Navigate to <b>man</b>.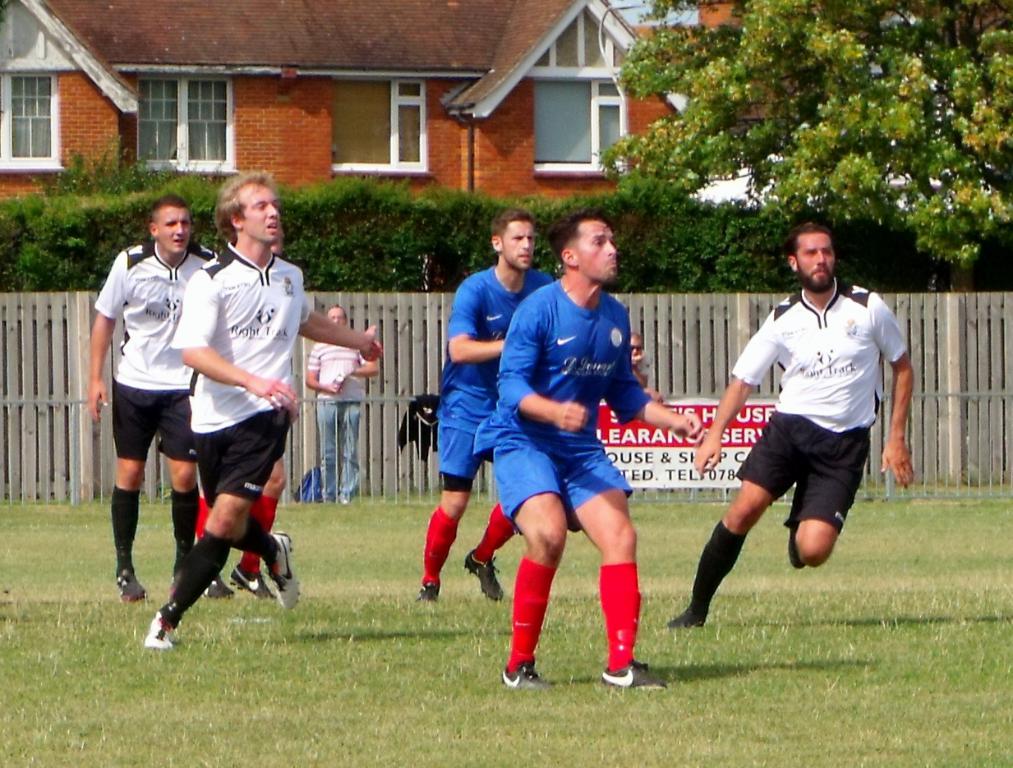
Navigation target: bbox=[144, 169, 382, 651].
